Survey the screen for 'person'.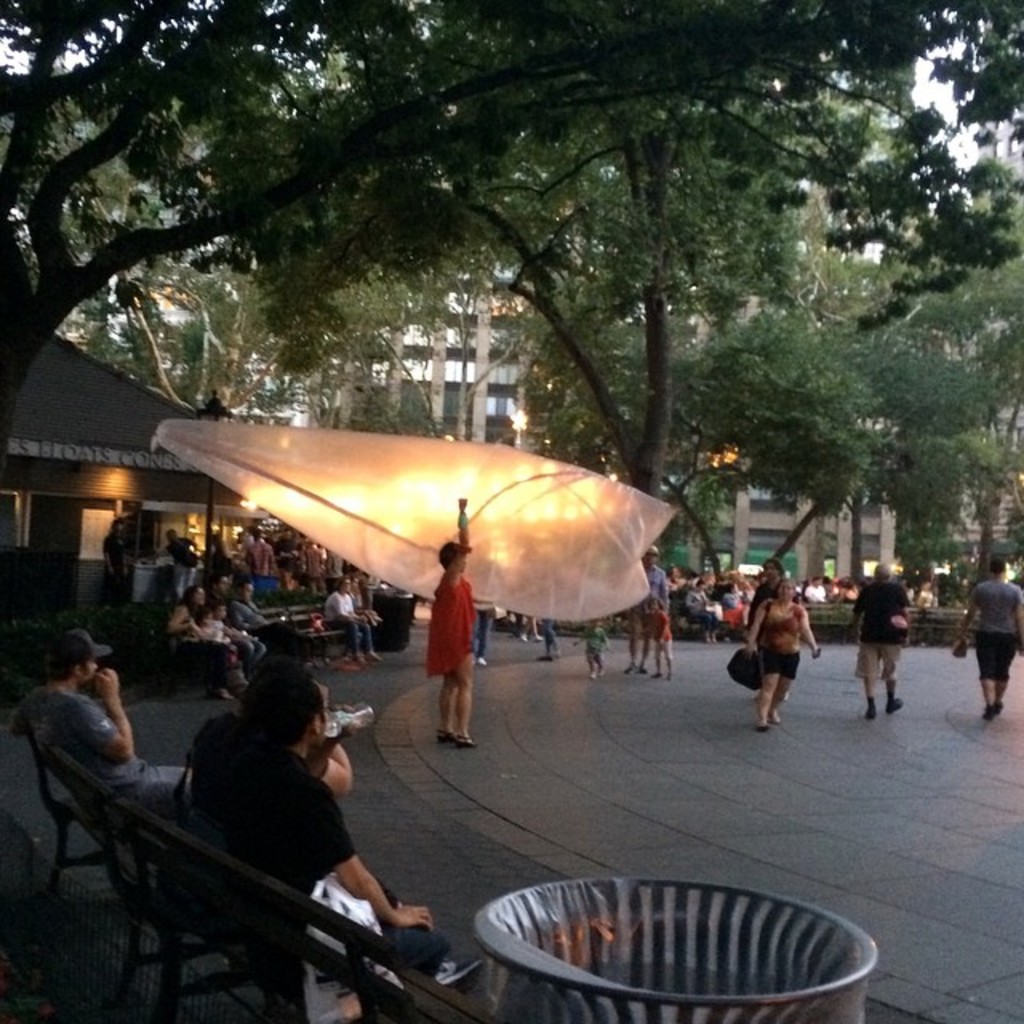
Survey found: detection(290, 538, 333, 579).
